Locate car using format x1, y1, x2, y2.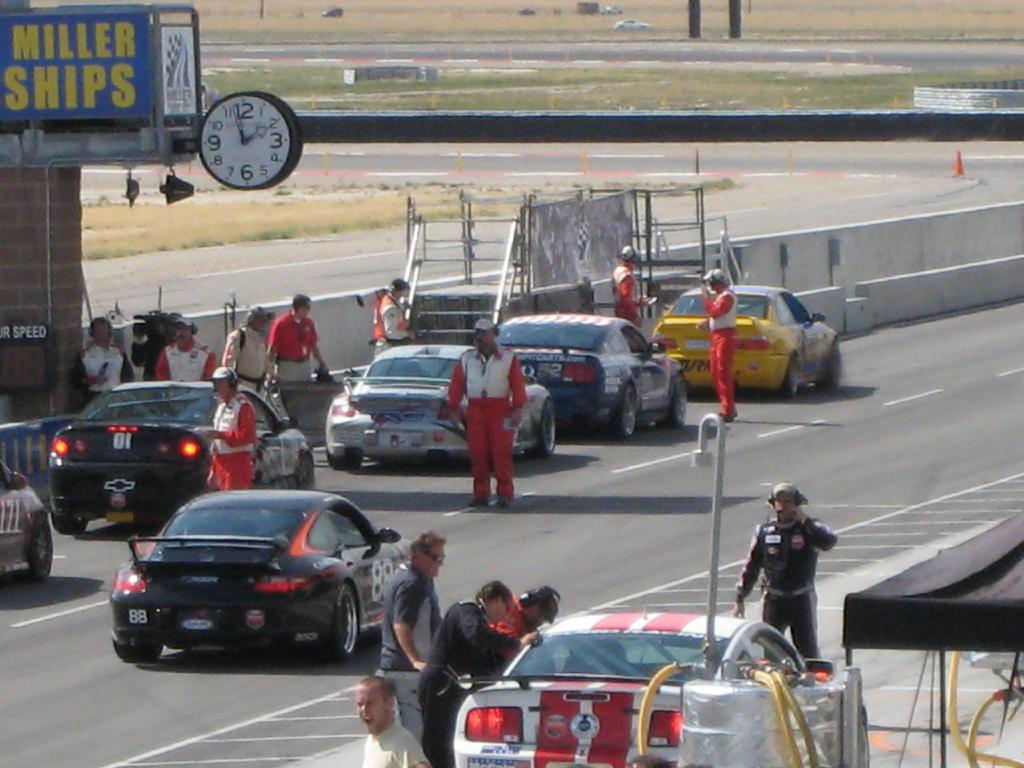
0, 456, 62, 586.
